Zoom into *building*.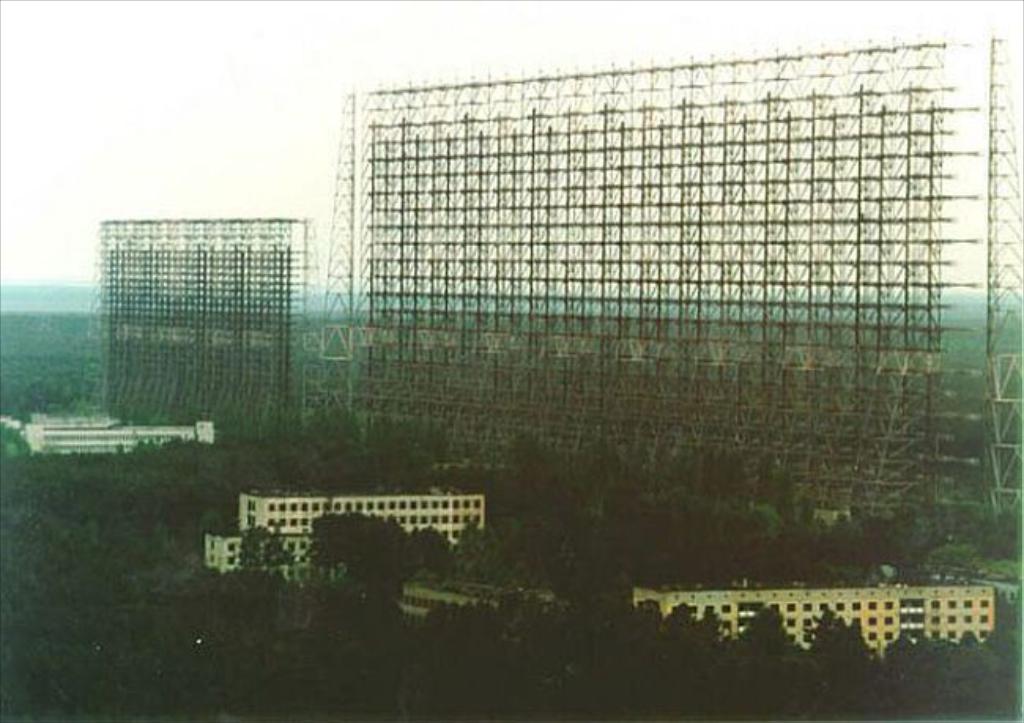
Zoom target: region(627, 570, 1010, 652).
